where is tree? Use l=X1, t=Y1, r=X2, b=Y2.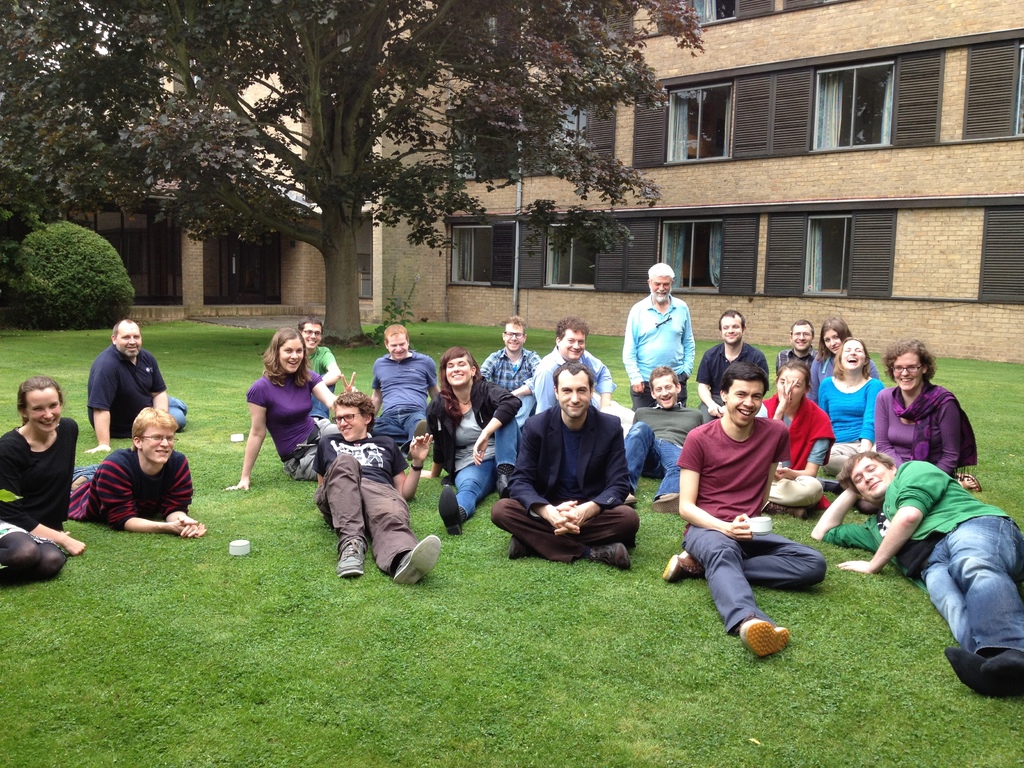
l=0, t=0, r=706, b=345.
